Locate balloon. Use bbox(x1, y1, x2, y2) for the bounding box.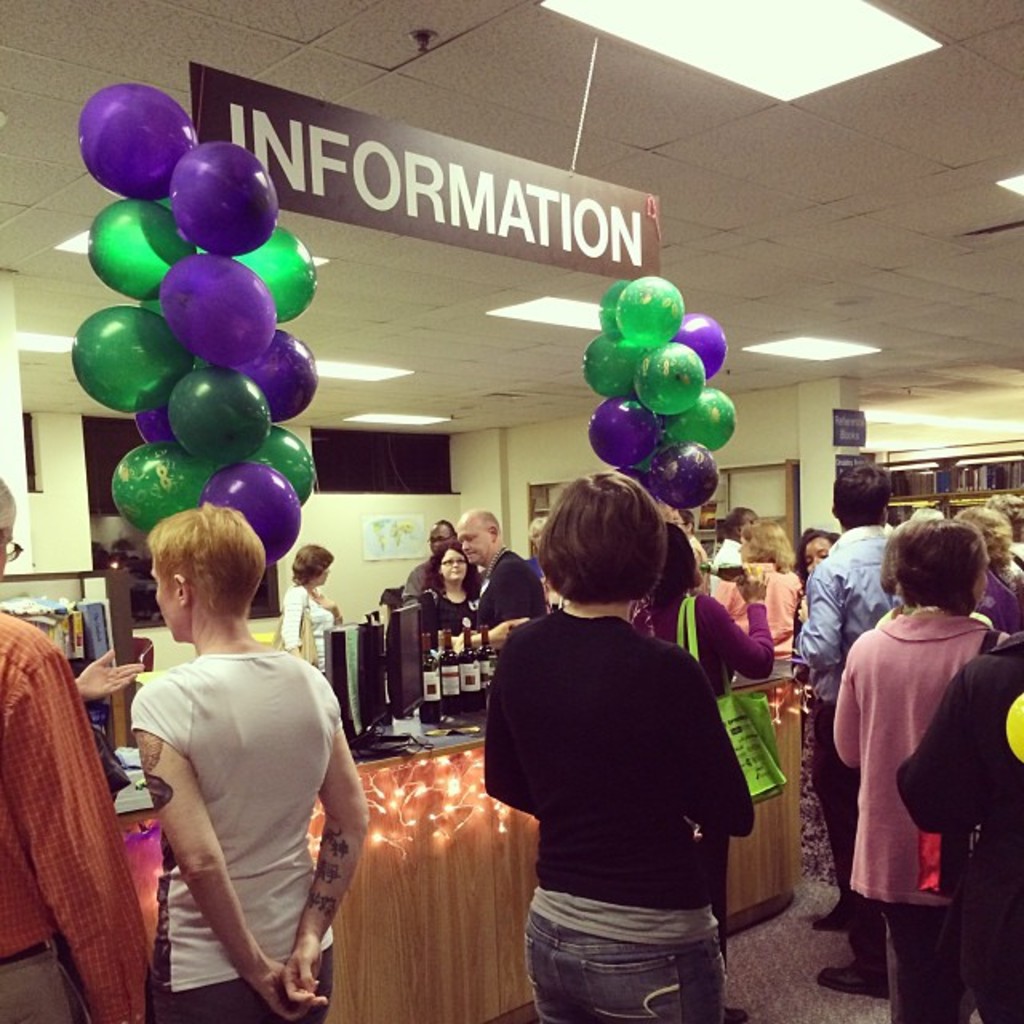
bbox(584, 333, 653, 397).
